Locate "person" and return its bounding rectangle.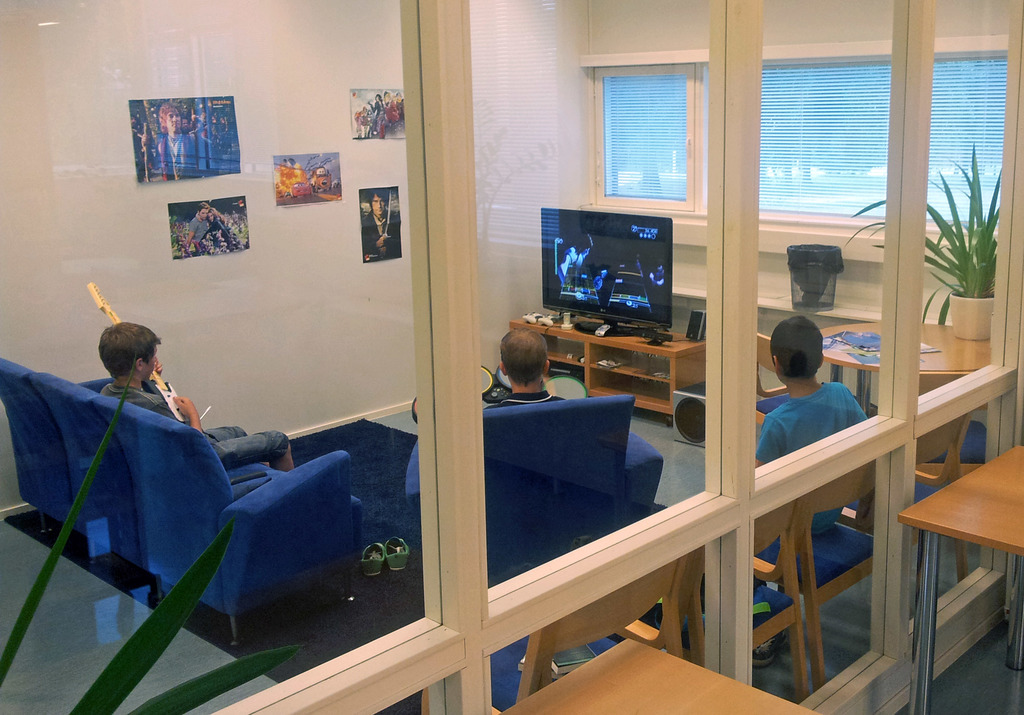
<bbox>753, 316, 873, 470</bbox>.
